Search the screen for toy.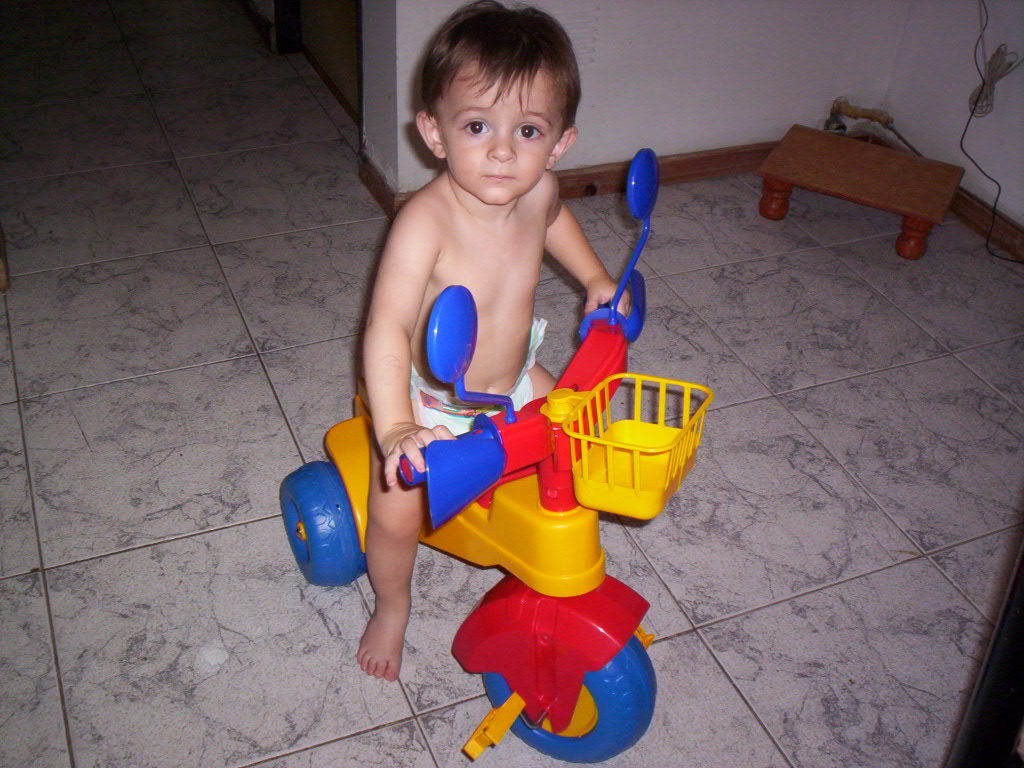
Found at (left=266, top=131, right=723, bottom=767).
